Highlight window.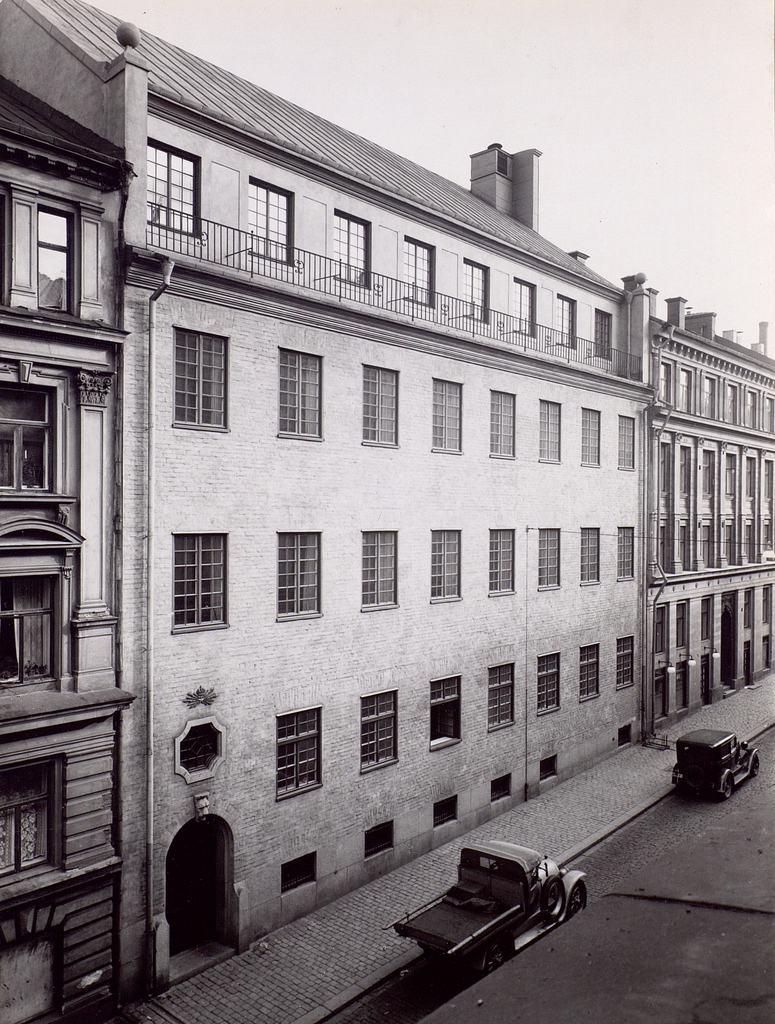
Highlighted region: <box>619,530,635,584</box>.
